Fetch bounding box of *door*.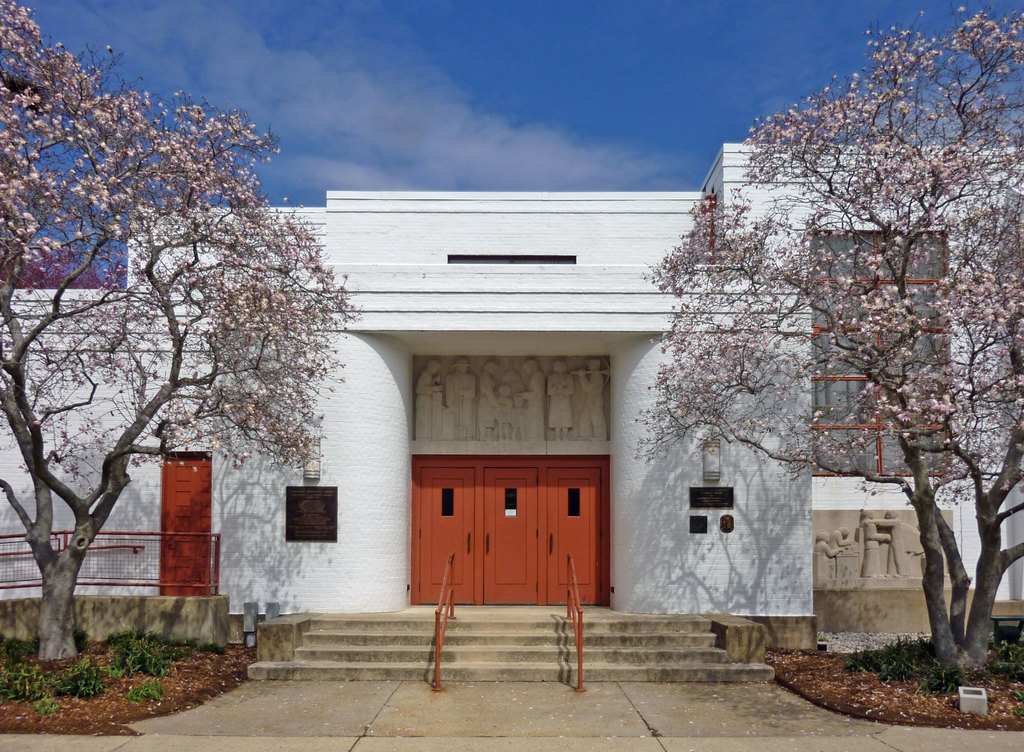
Bbox: bbox(540, 461, 600, 610).
